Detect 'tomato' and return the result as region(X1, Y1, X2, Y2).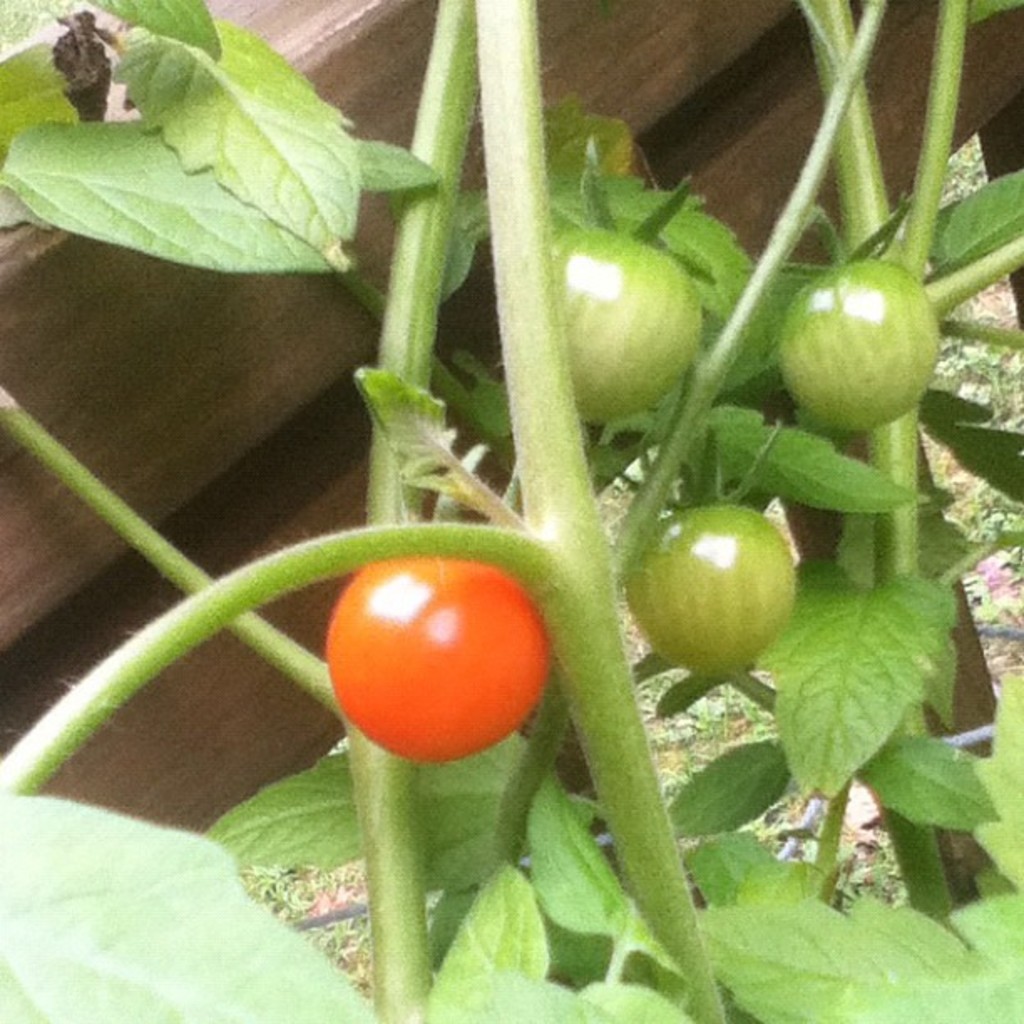
region(627, 502, 795, 673).
